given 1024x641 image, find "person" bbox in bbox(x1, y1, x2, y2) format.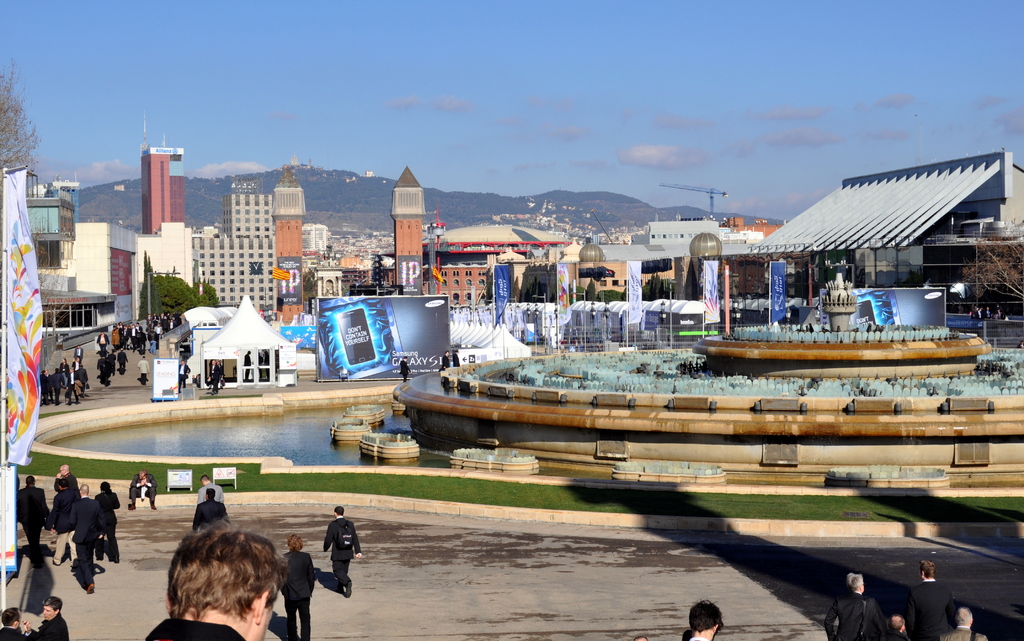
bbox(204, 361, 220, 395).
